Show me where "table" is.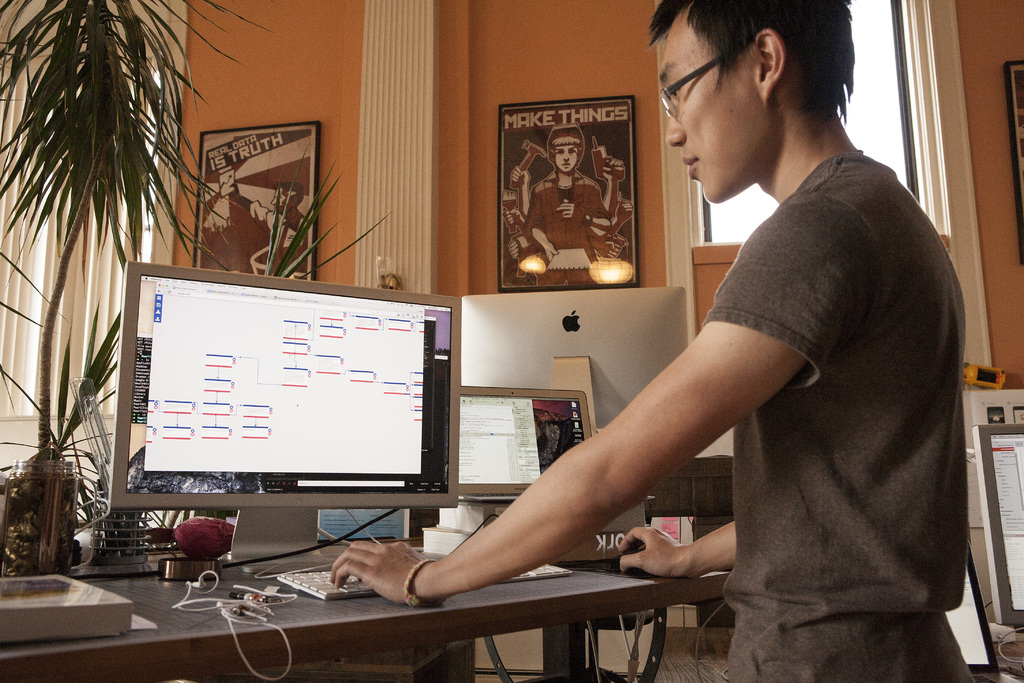
"table" is at 0:534:732:682.
